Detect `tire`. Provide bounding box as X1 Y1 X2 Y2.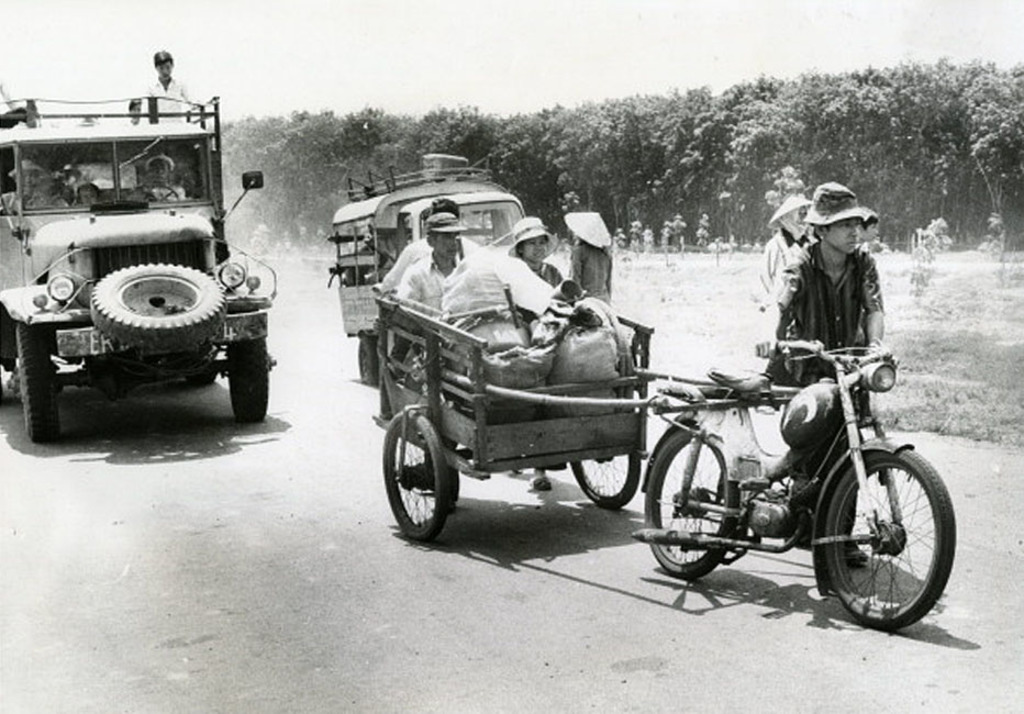
641 423 741 583.
